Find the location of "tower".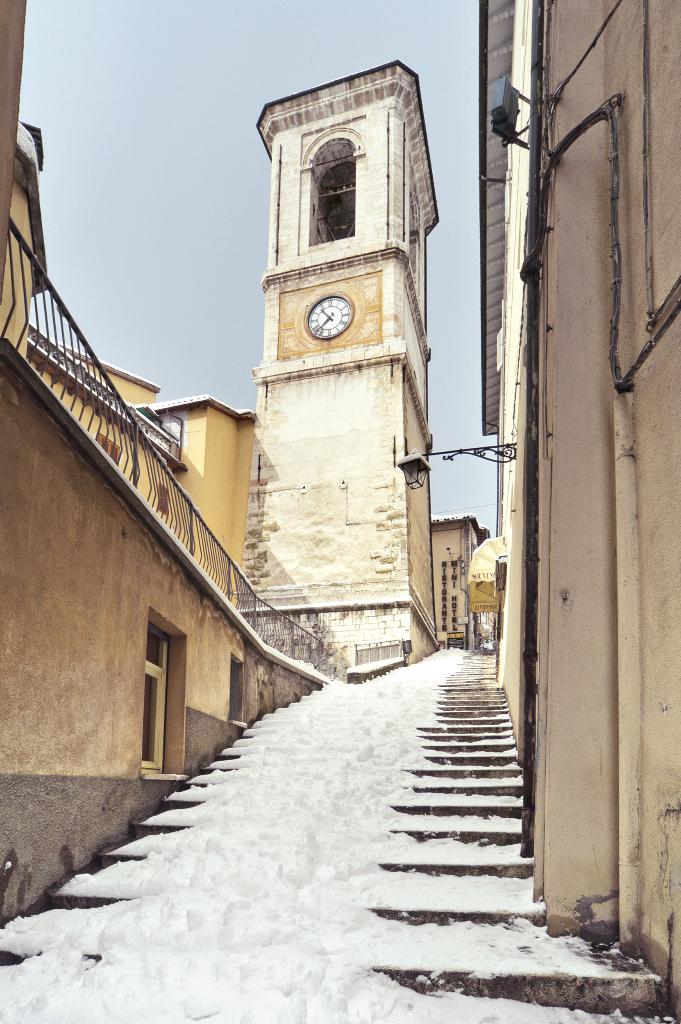
Location: (x1=229, y1=20, x2=448, y2=730).
